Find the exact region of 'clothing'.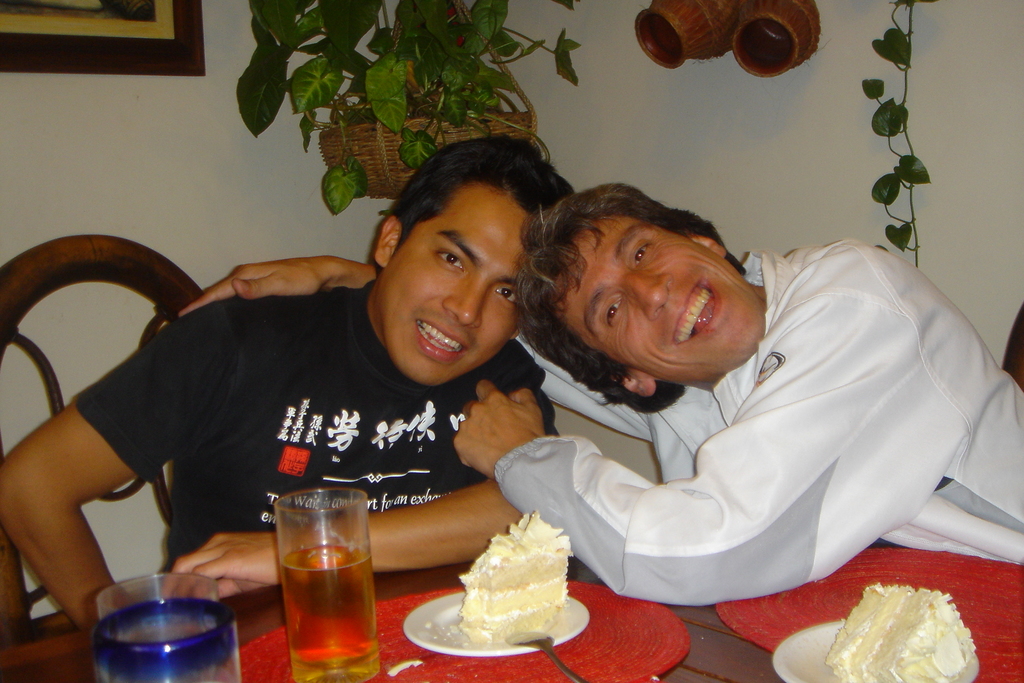
Exact region: select_region(492, 238, 1023, 620).
